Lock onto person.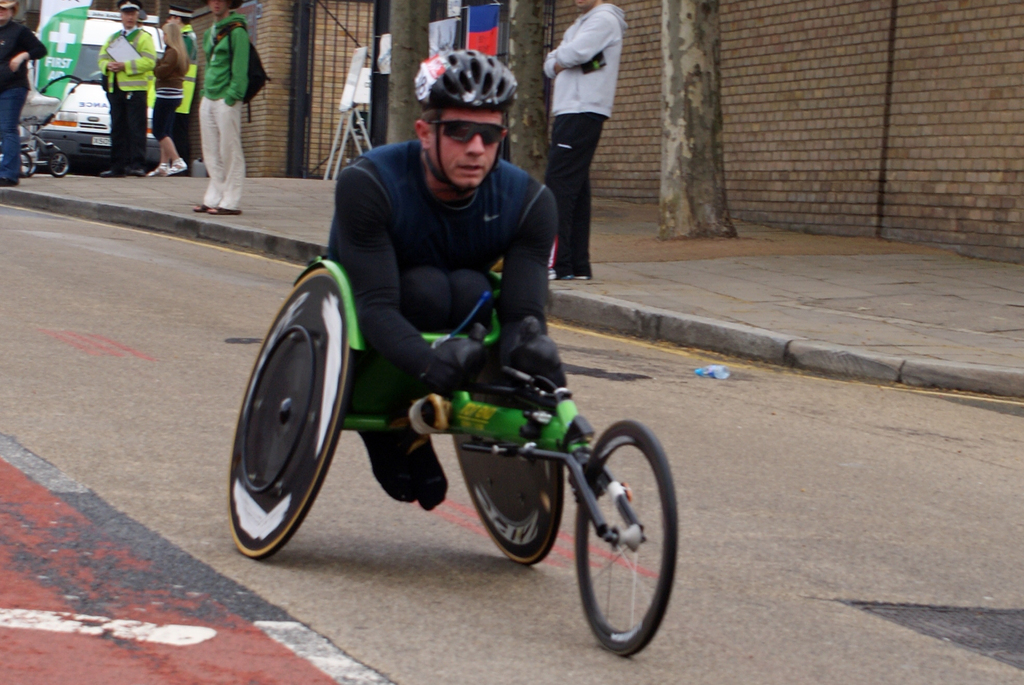
Locked: locate(141, 17, 189, 182).
